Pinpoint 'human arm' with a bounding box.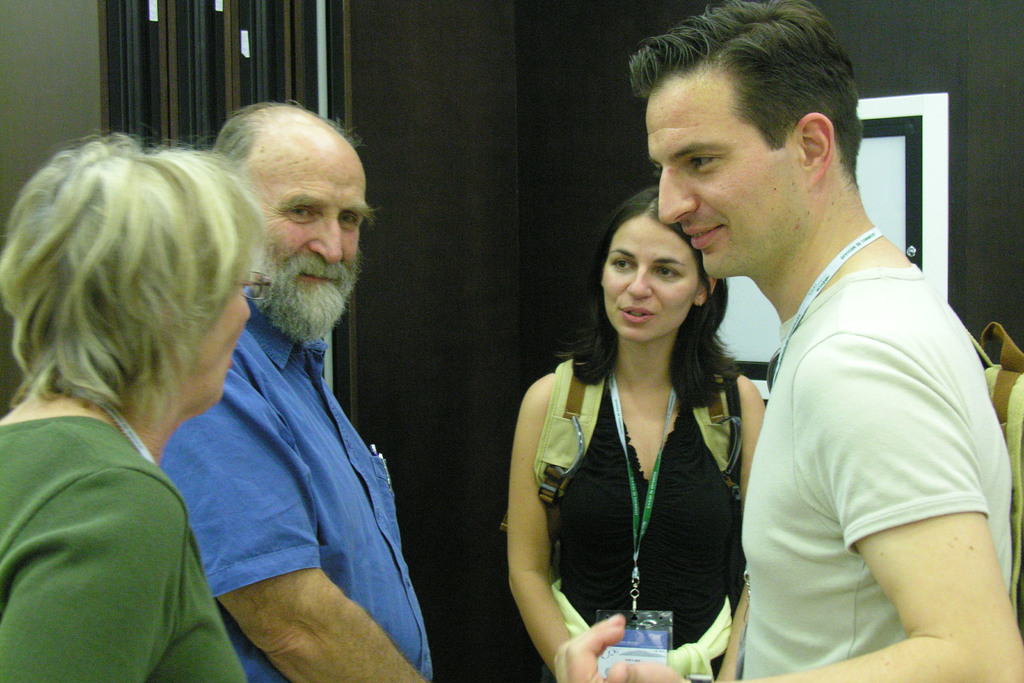
[694, 369, 772, 682].
